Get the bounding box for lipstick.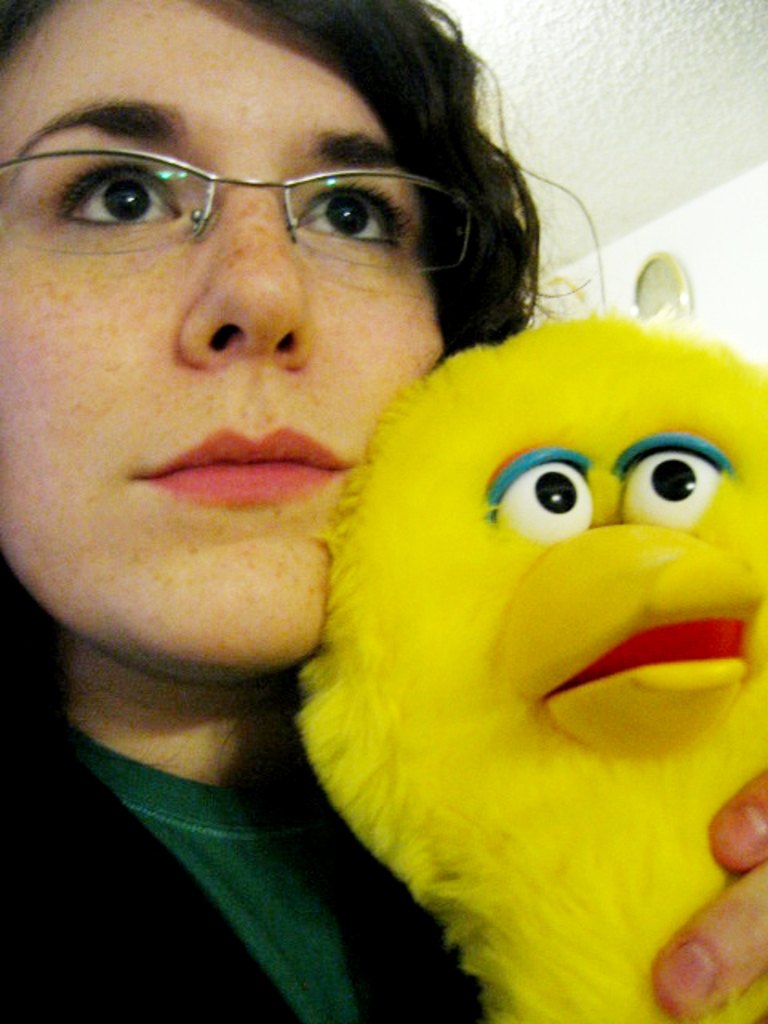
Rect(146, 424, 350, 512).
